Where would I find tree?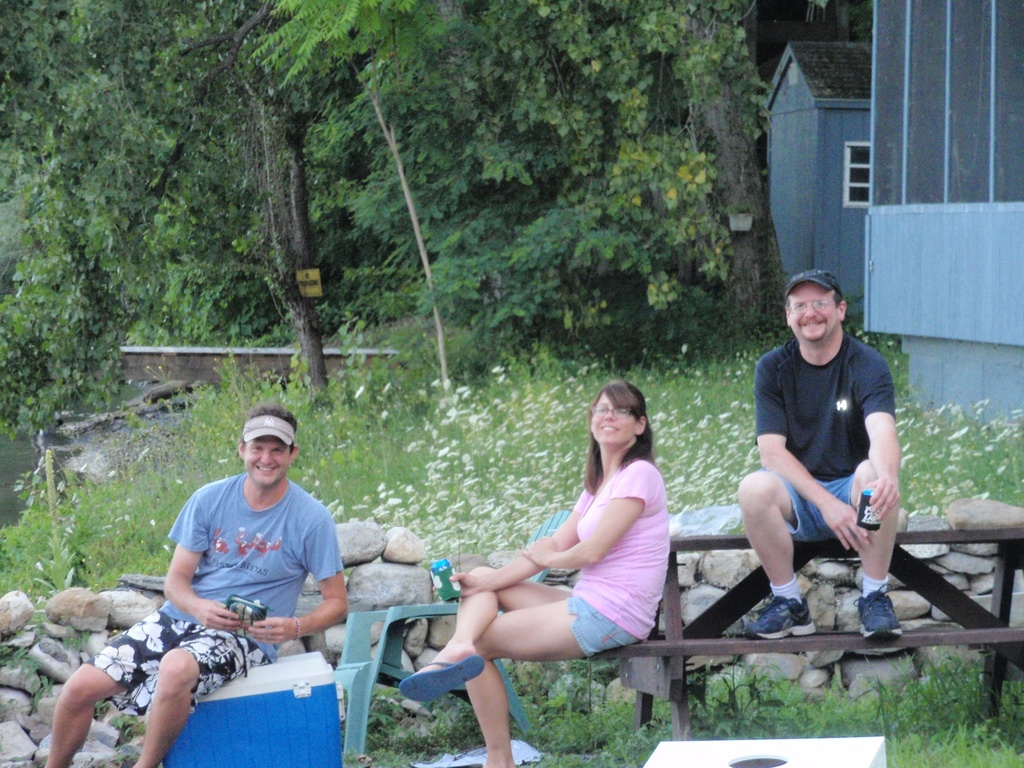
At (413,0,541,364).
